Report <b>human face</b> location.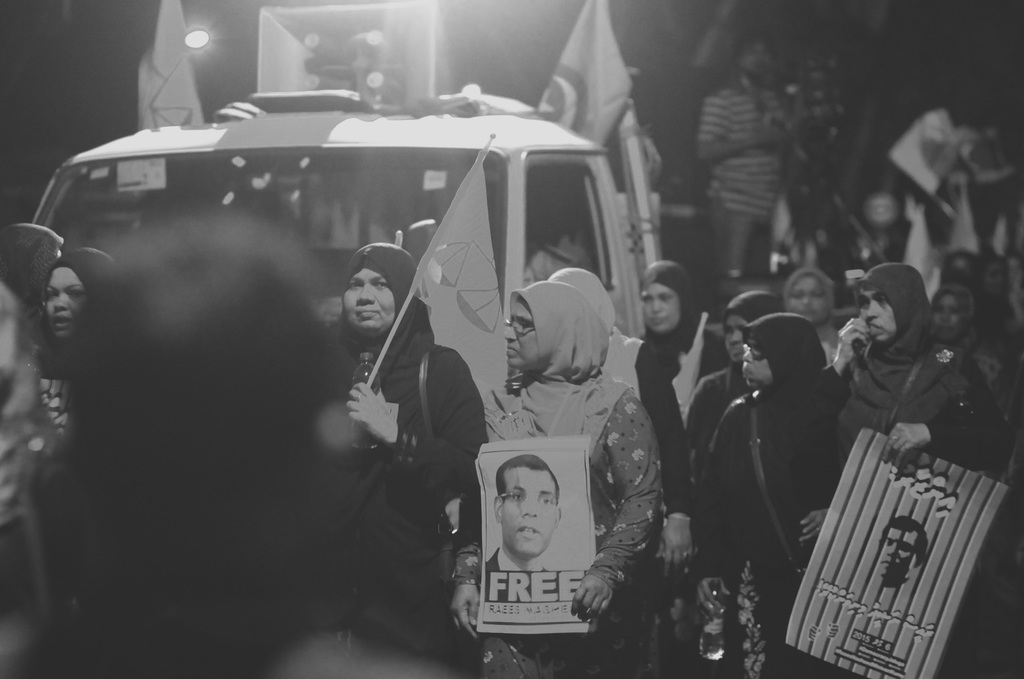
Report: (987, 260, 1011, 291).
